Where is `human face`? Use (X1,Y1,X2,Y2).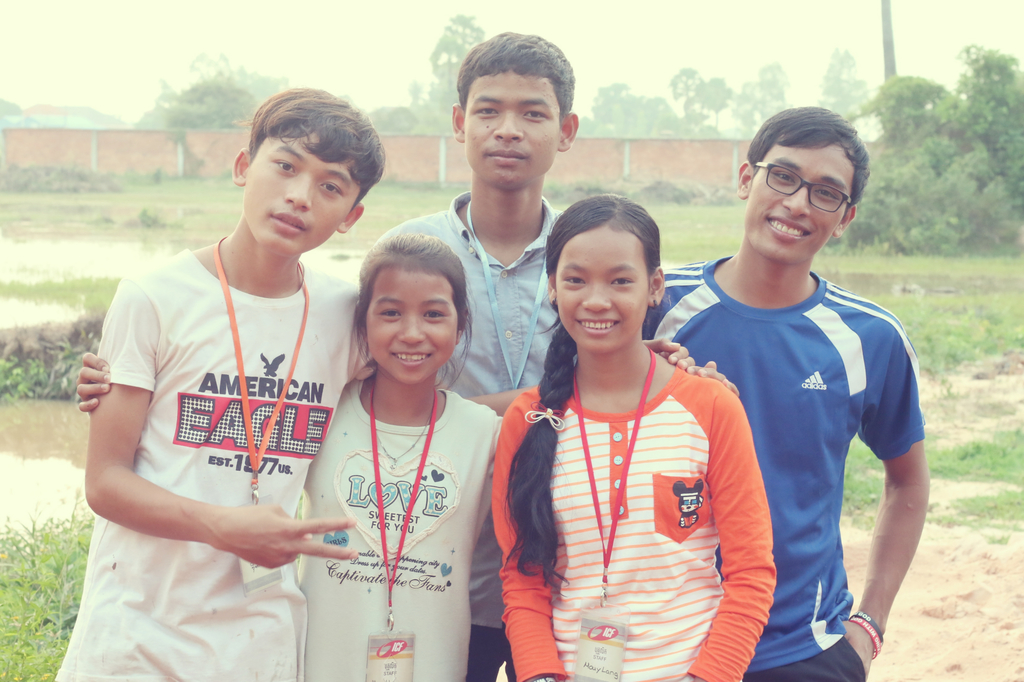
(243,126,364,248).
